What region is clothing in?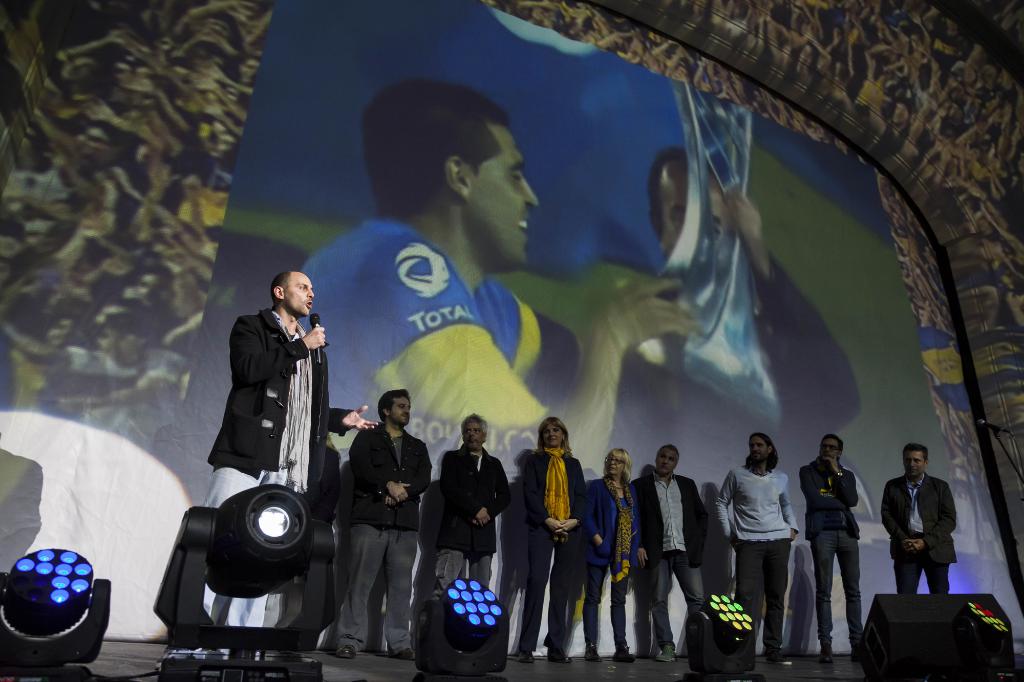
crop(621, 259, 863, 472).
